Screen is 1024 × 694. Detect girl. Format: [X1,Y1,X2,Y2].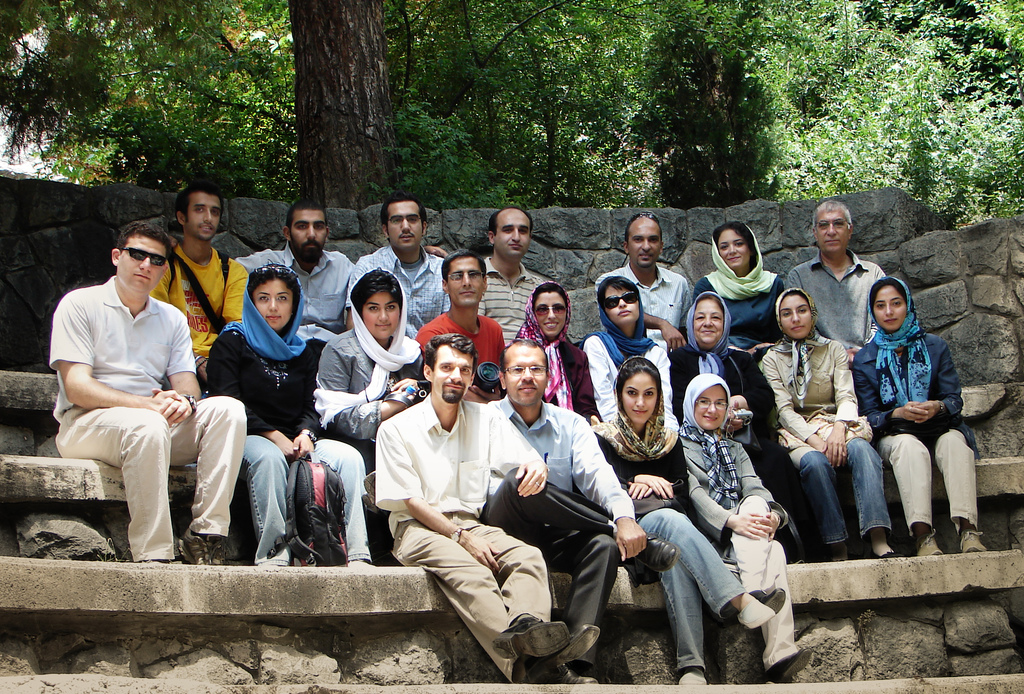
[853,279,989,556].
